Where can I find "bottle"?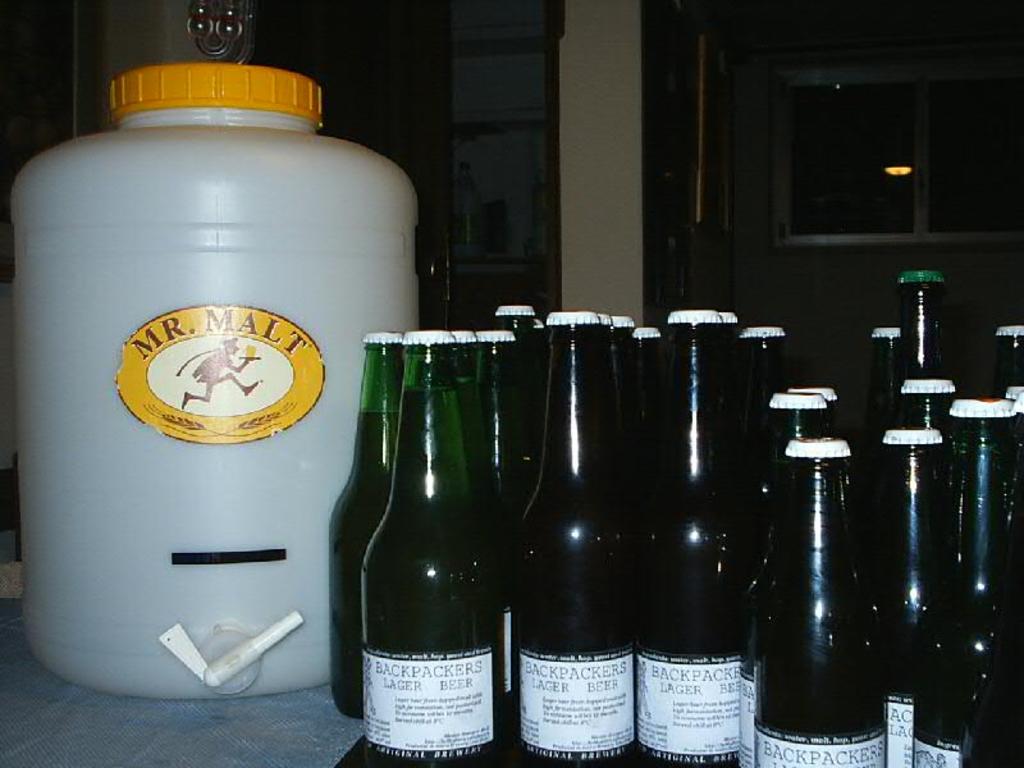
You can find it at BBox(635, 303, 768, 767).
